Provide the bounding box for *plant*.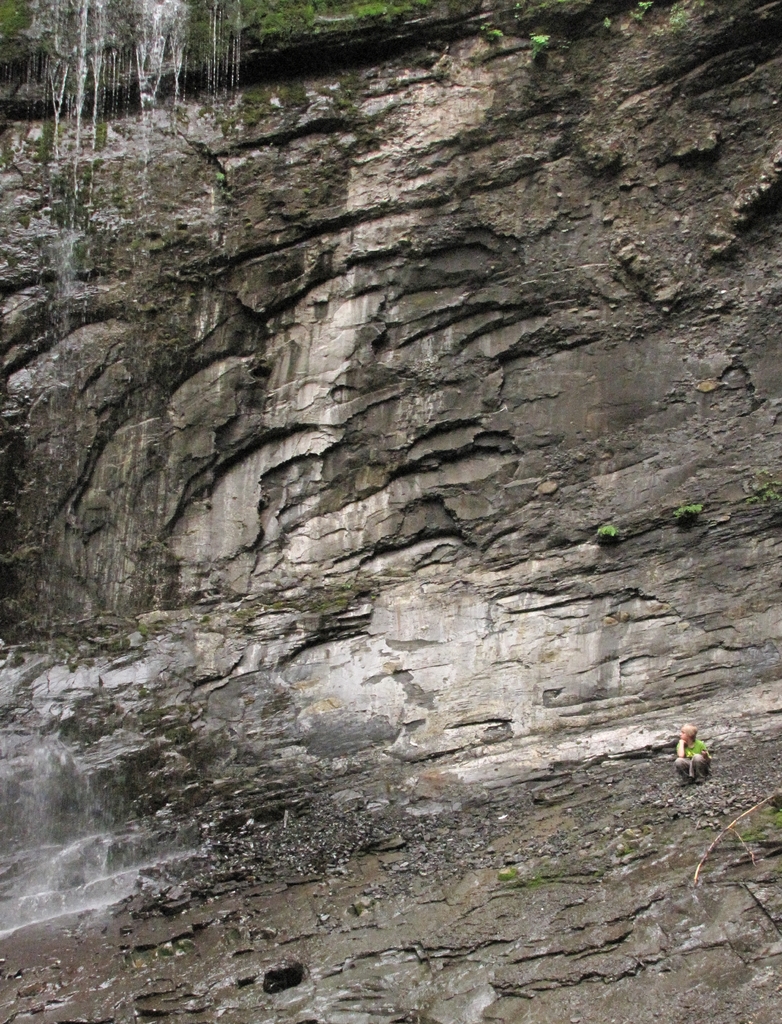
480/22/509/39.
